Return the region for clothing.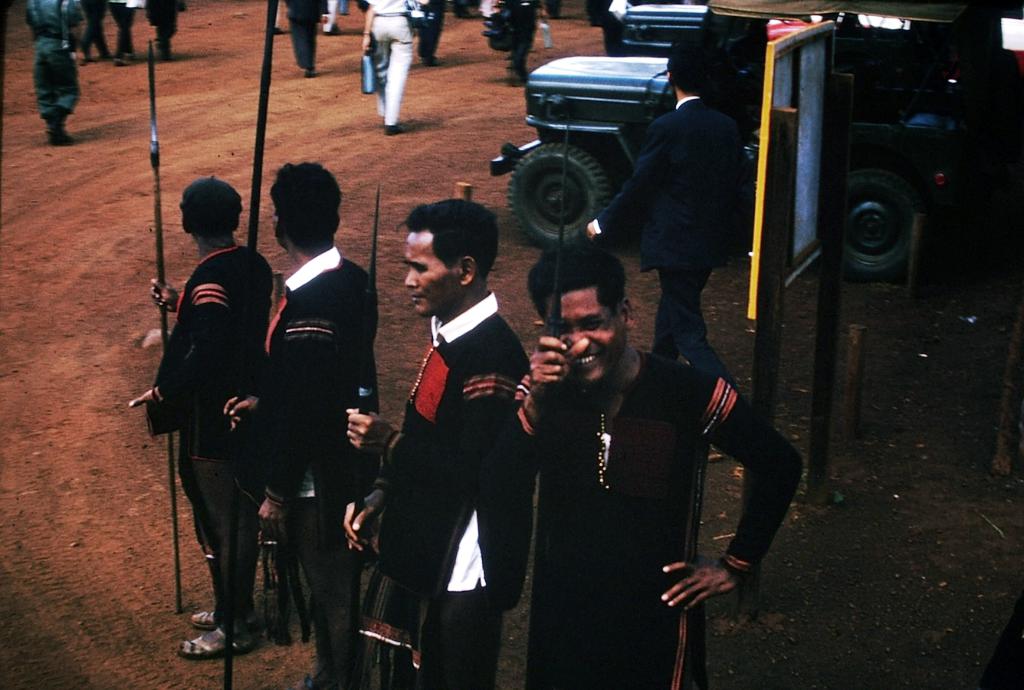
{"x1": 80, "y1": 0, "x2": 108, "y2": 53}.
